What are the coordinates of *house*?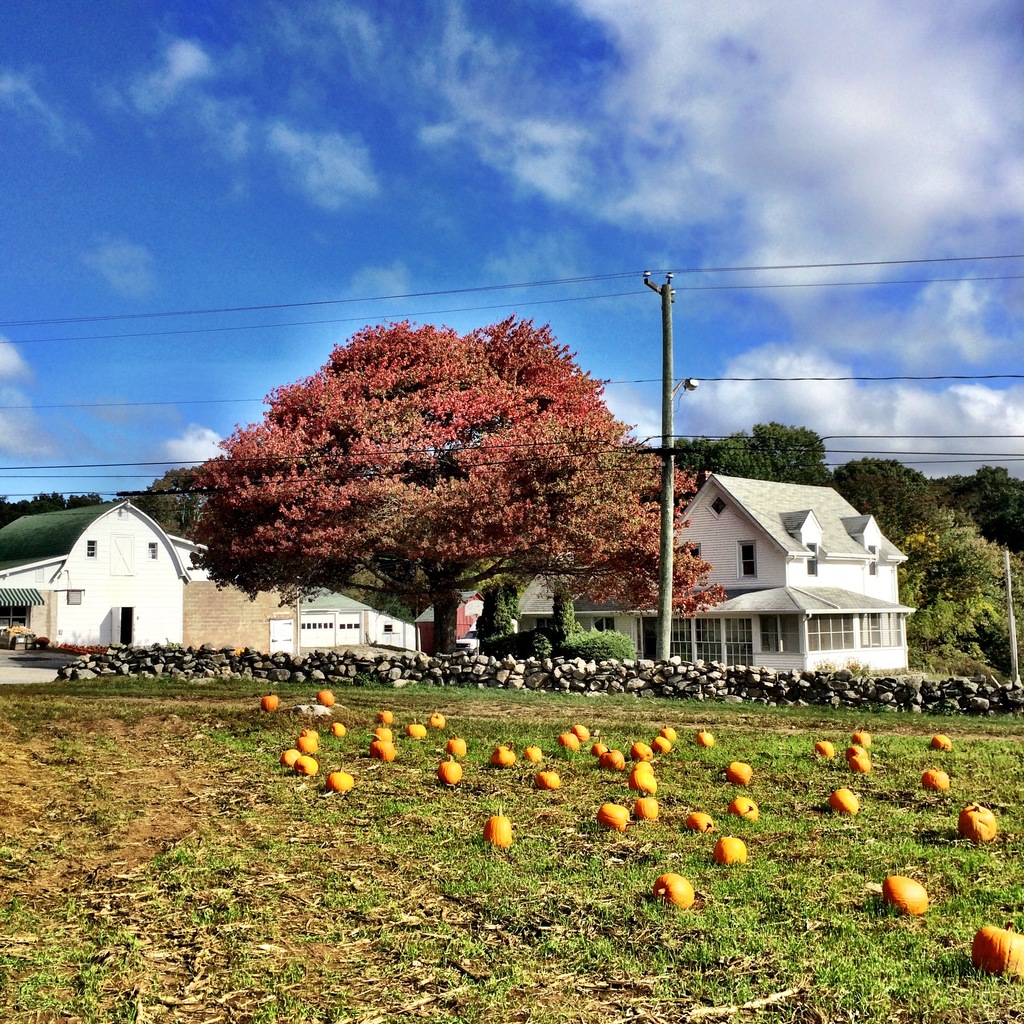
select_region(586, 437, 919, 694).
